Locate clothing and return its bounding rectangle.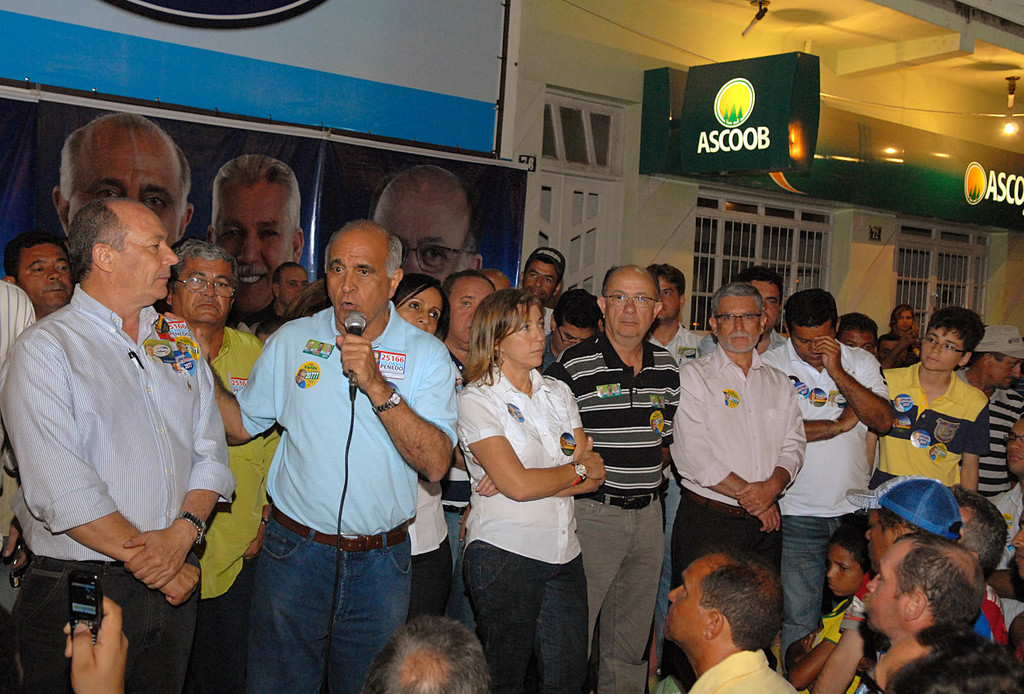
[0, 278, 36, 551].
